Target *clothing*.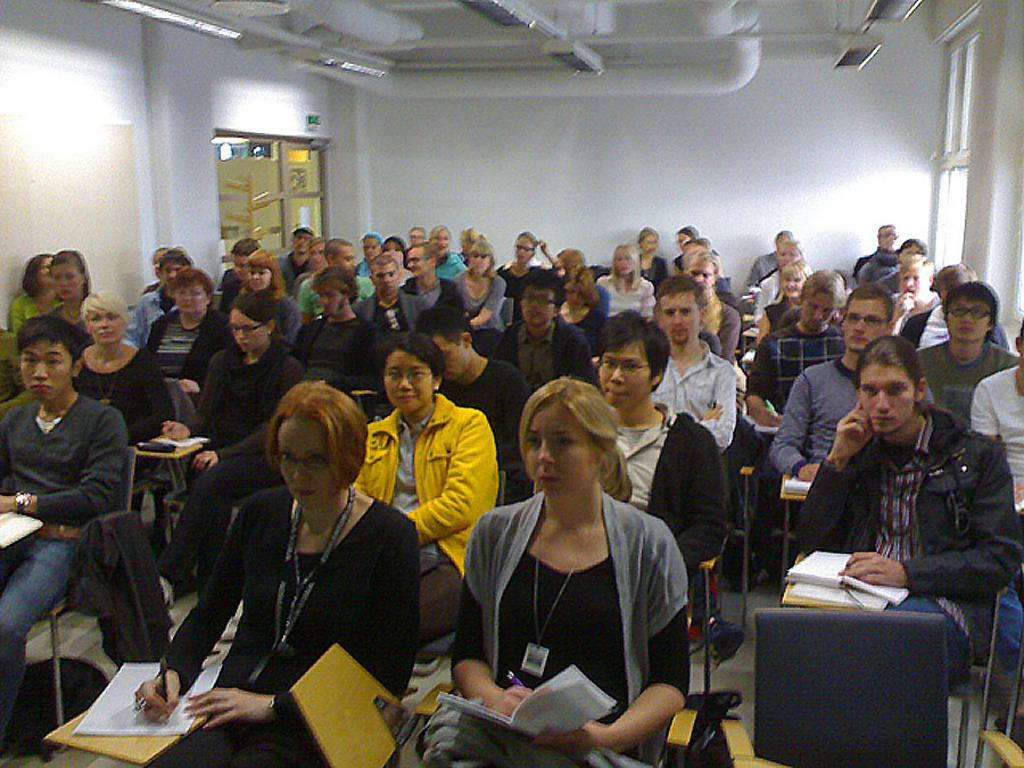
Target region: 251, 281, 296, 330.
